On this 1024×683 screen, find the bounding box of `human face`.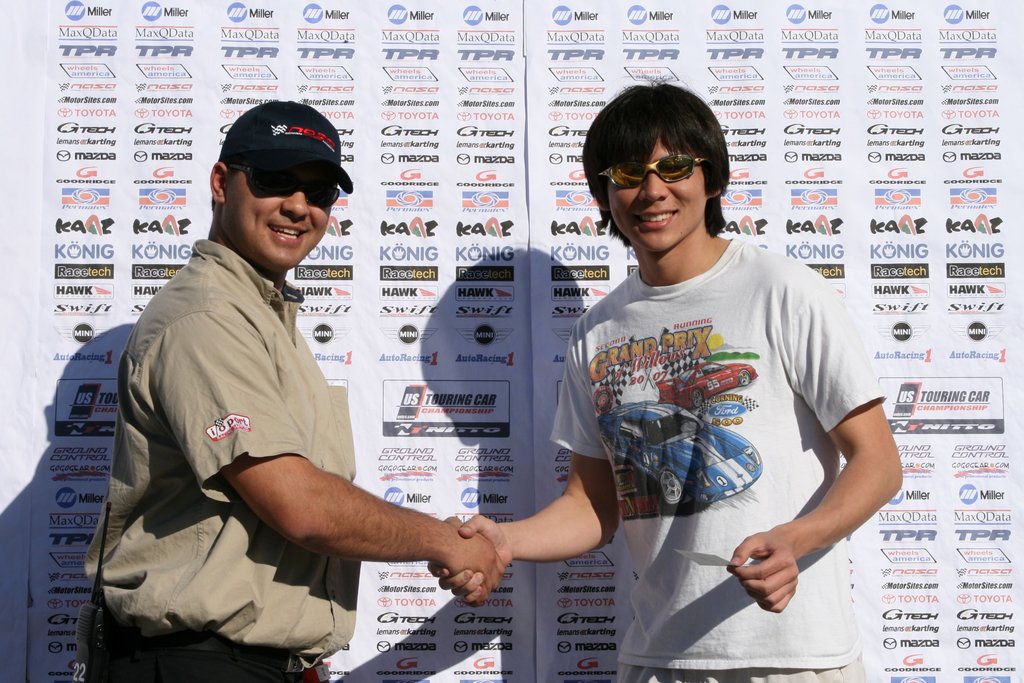
Bounding box: locate(606, 128, 705, 252).
